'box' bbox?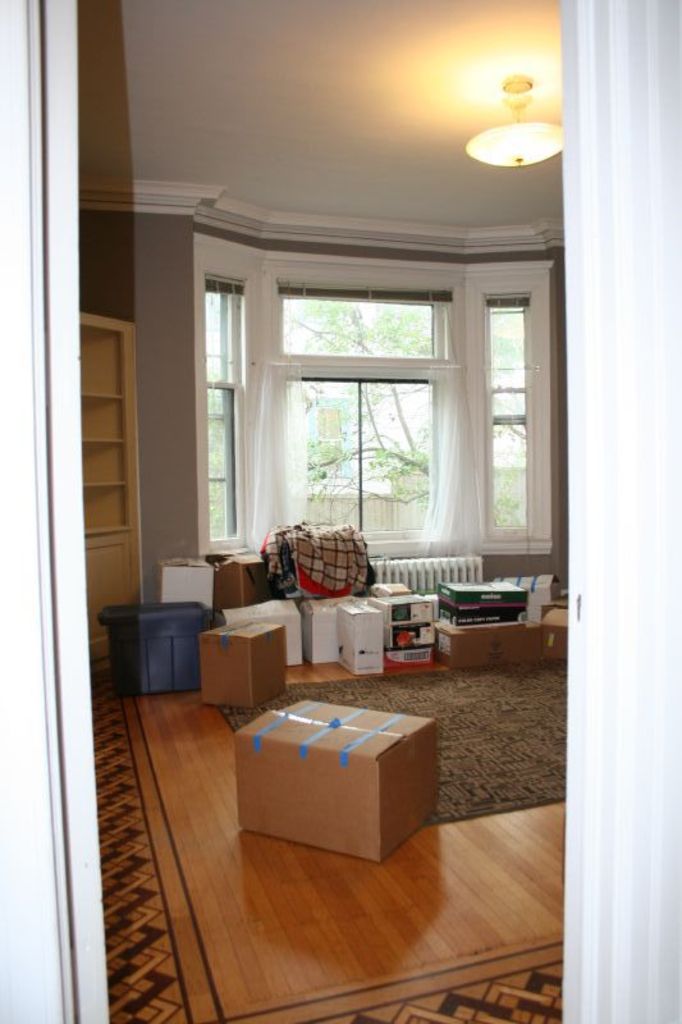
locate(219, 594, 302, 664)
